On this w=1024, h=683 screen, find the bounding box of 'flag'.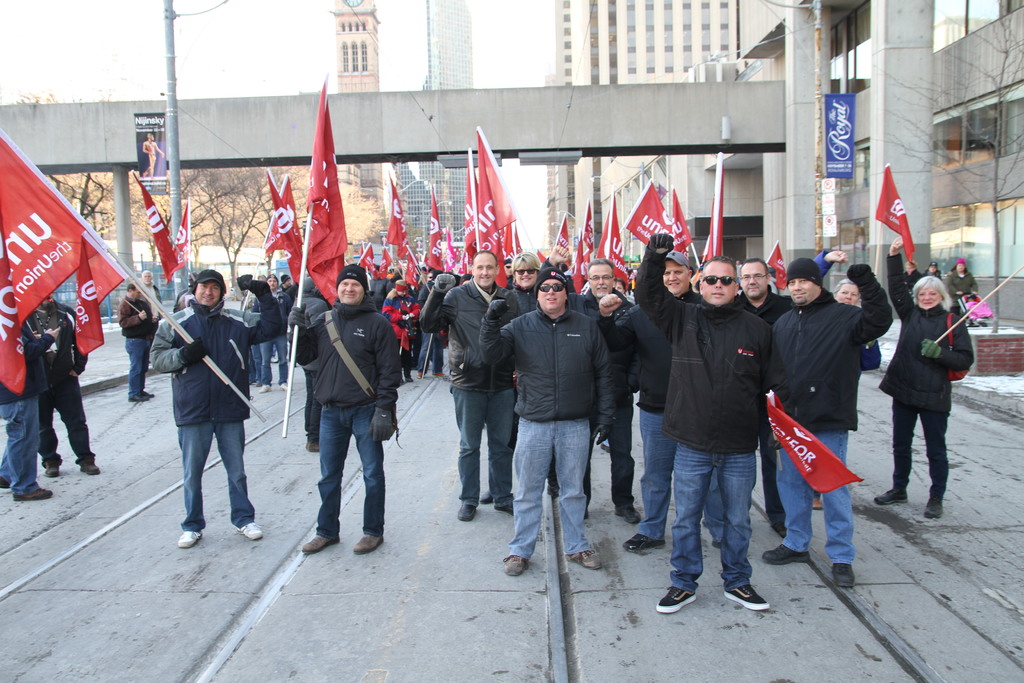
Bounding box: (0,130,91,399).
